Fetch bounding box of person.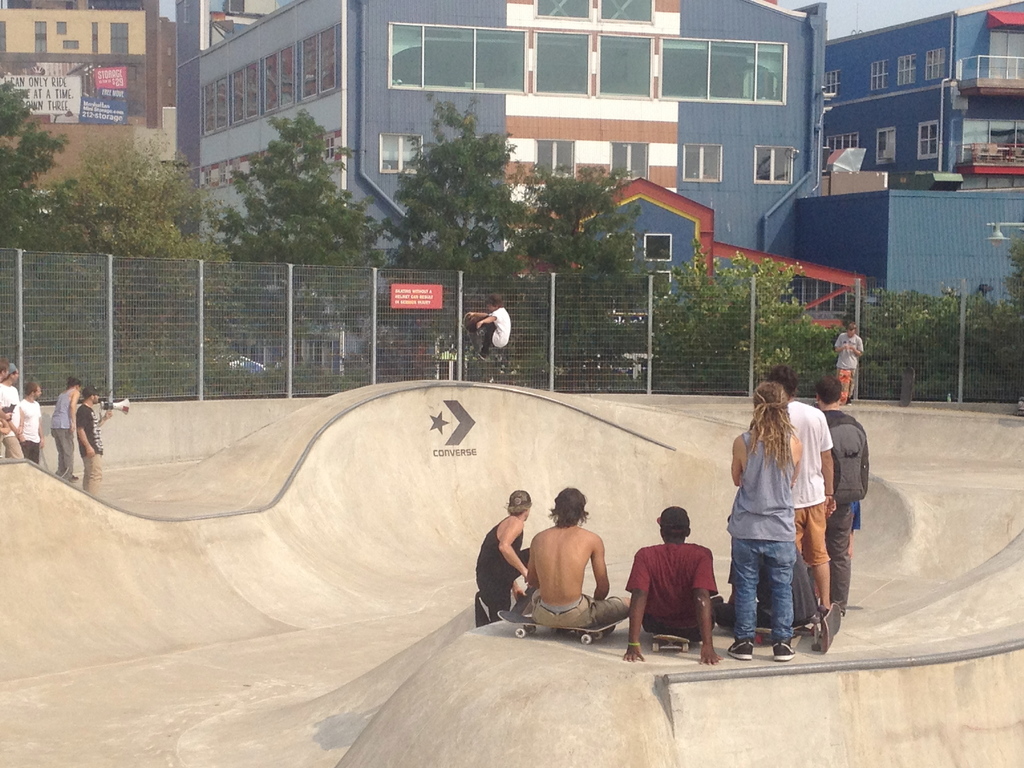
Bbox: (left=48, top=378, right=83, bottom=484).
